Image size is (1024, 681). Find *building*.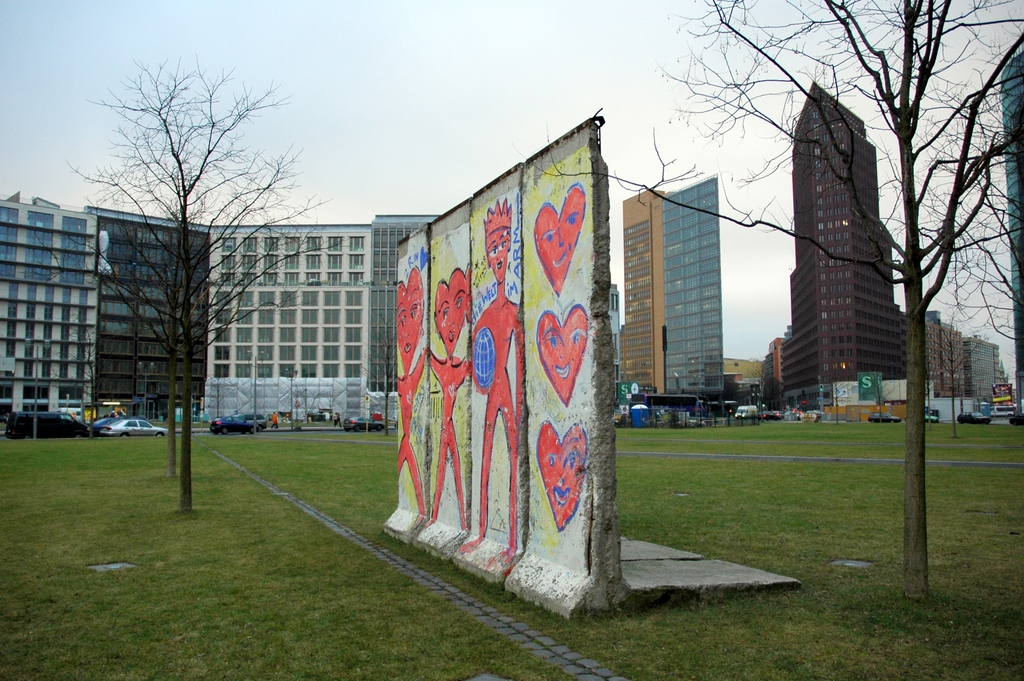
rect(205, 222, 368, 420).
